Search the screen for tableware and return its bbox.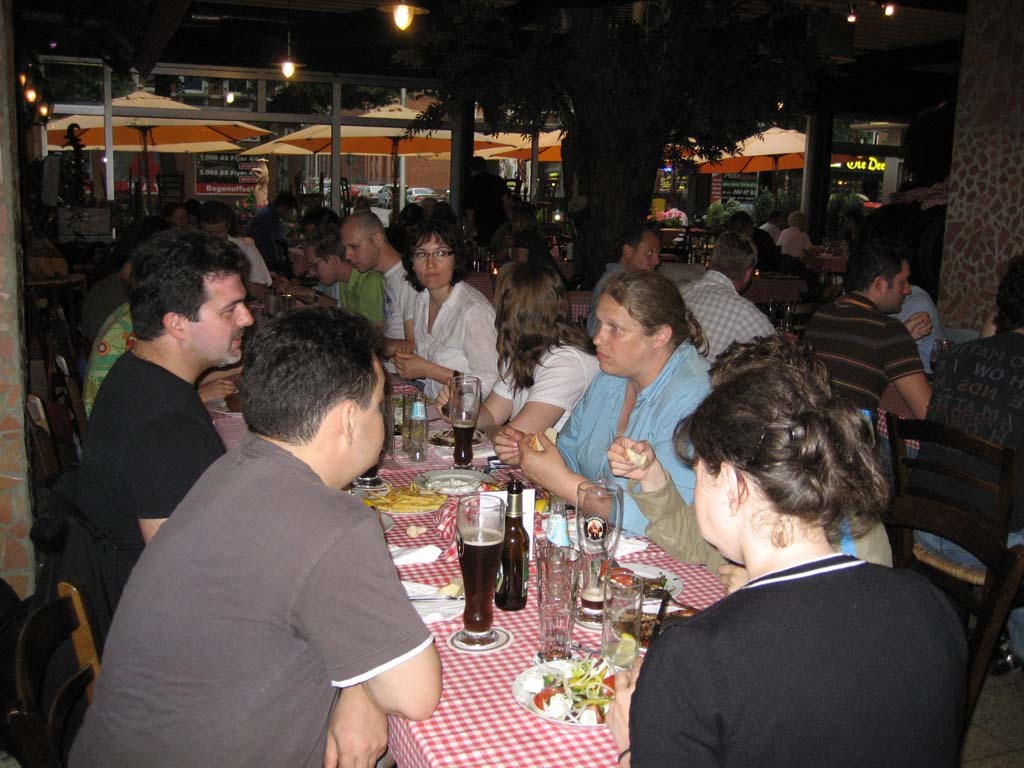
Found: crop(572, 480, 622, 613).
